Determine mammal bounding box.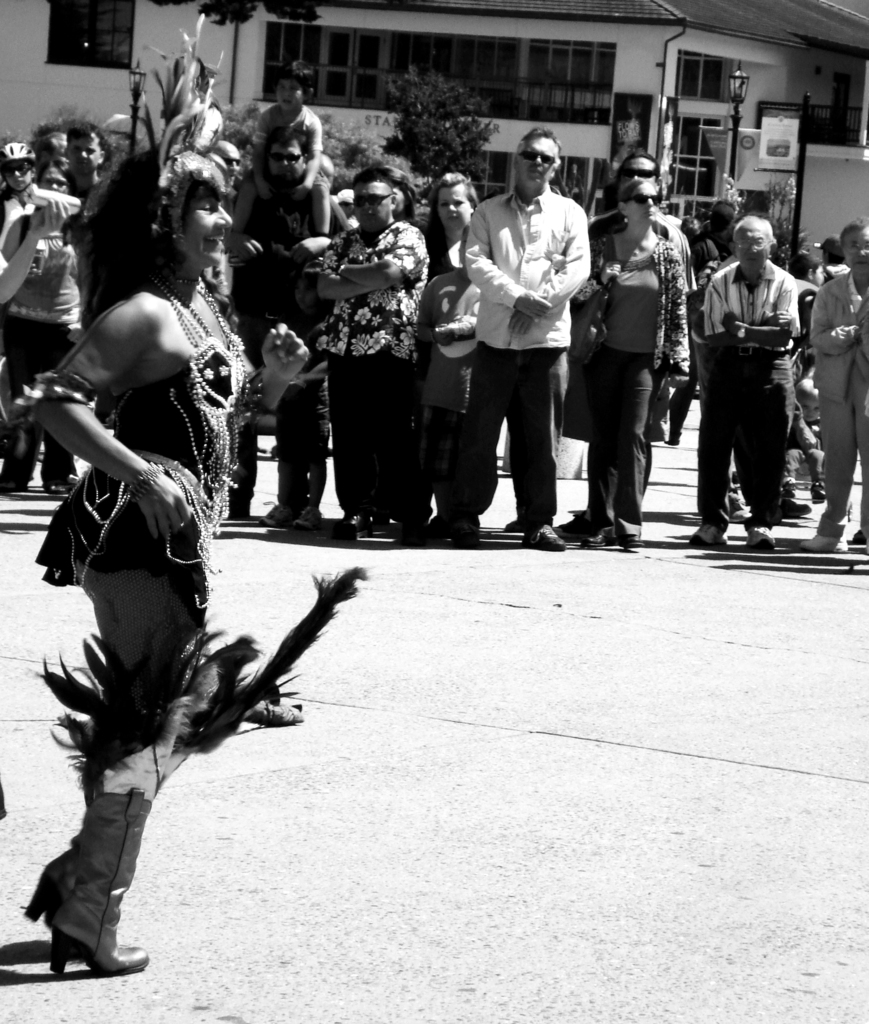
Determined: 390:168:427:233.
